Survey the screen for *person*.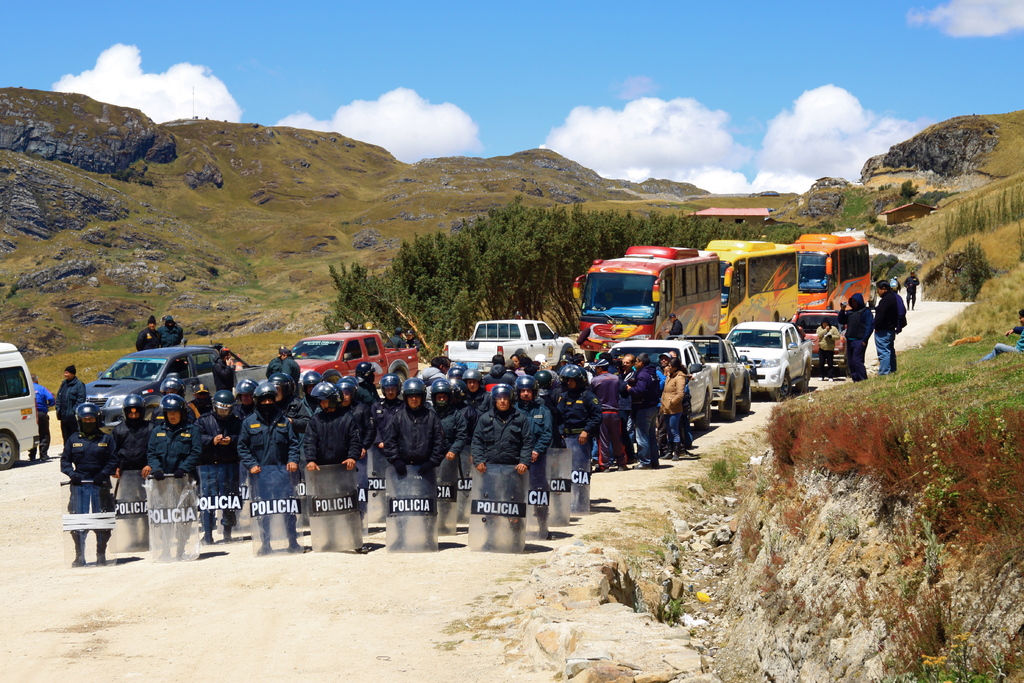
Survey found: Rect(620, 352, 666, 472).
